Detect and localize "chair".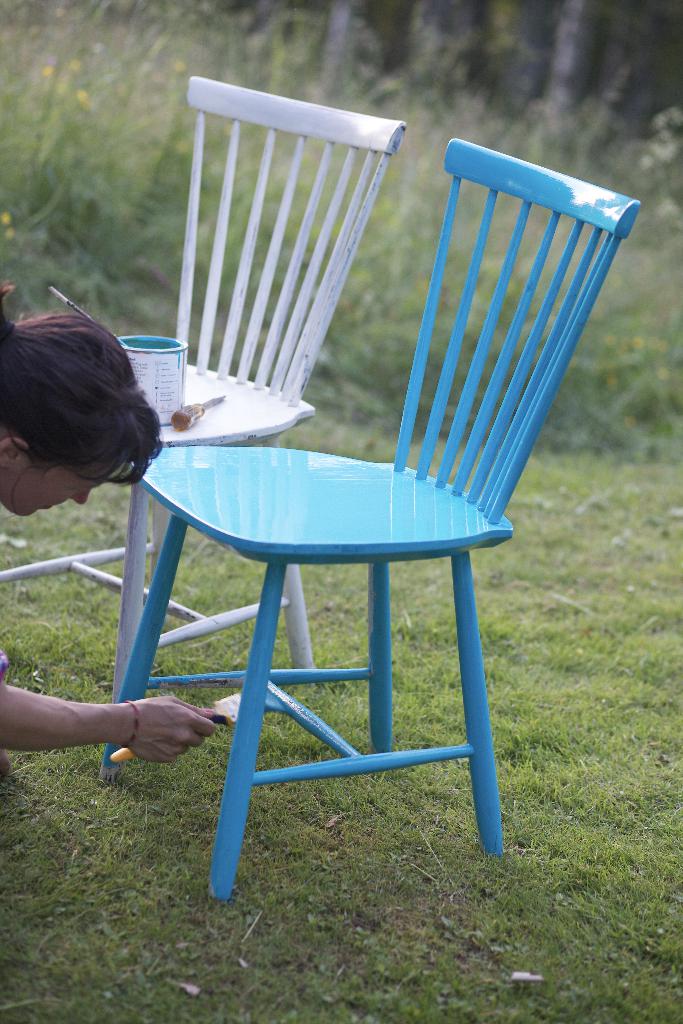
Localized at x1=95, y1=129, x2=644, y2=904.
